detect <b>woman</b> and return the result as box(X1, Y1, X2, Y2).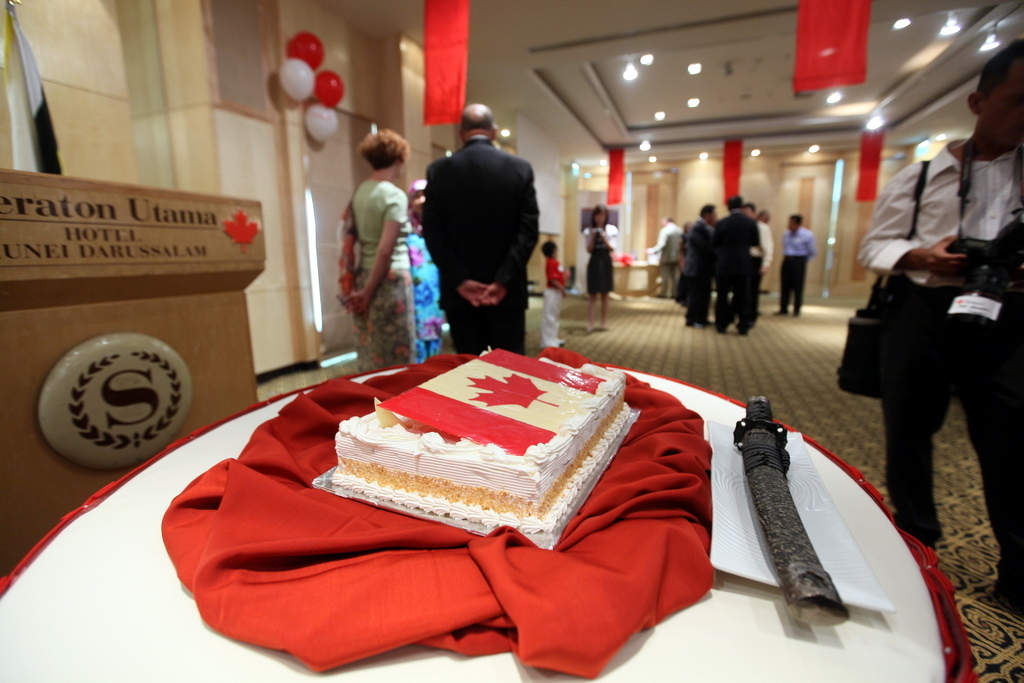
box(587, 205, 619, 335).
